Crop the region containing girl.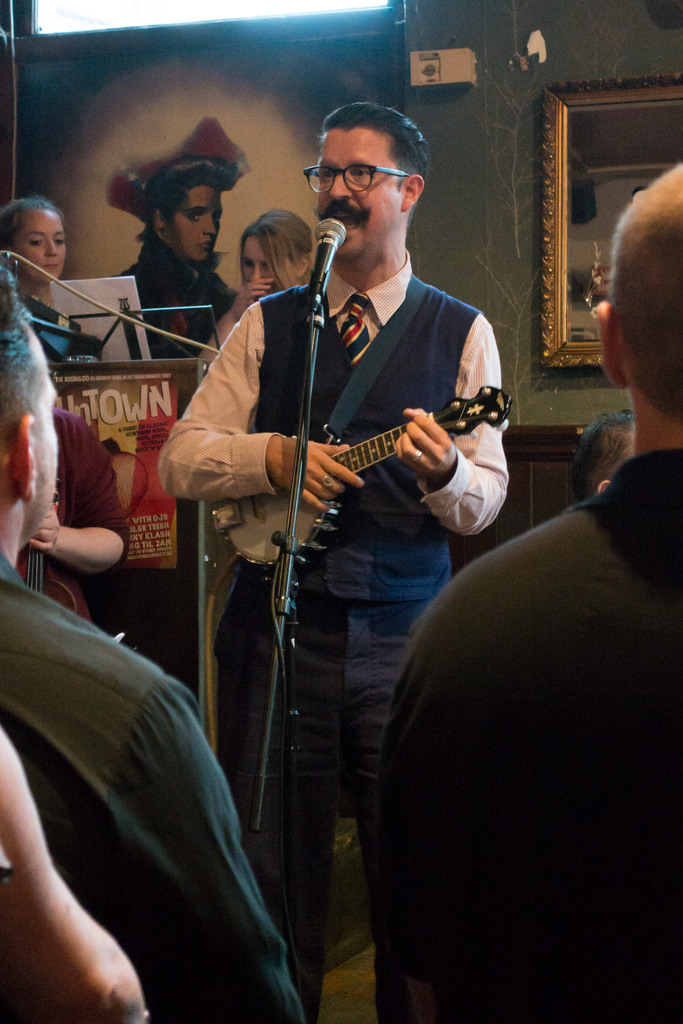
Crop region: left=209, top=209, right=314, bottom=362.
